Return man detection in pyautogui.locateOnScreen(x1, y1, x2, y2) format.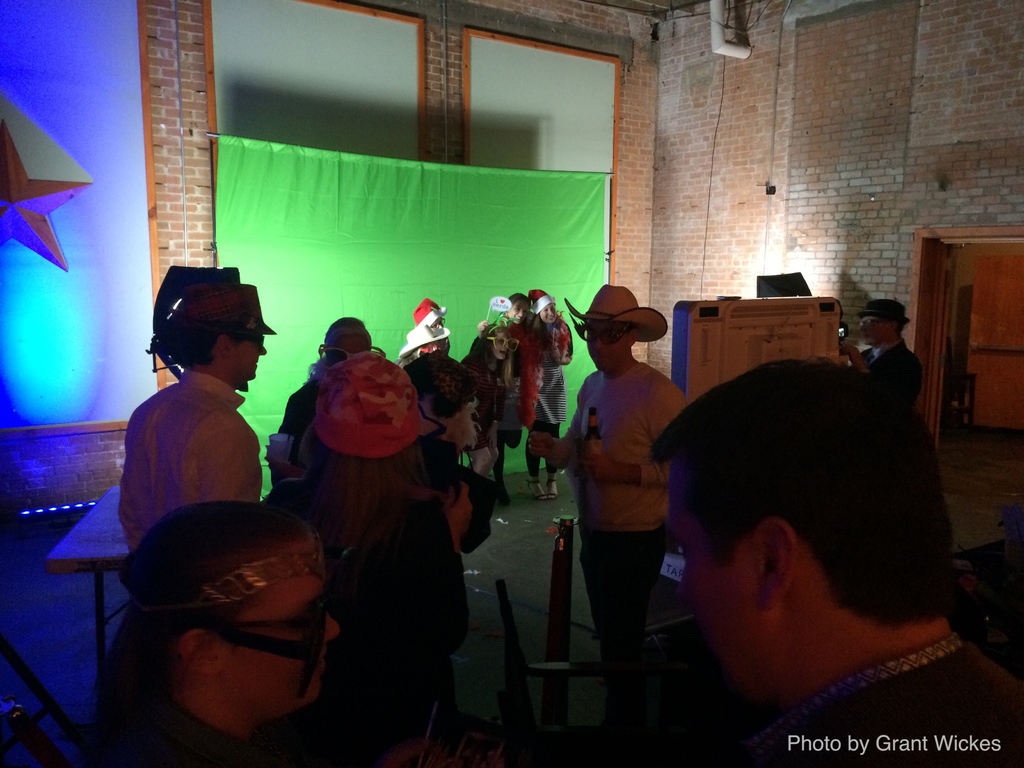
pyautogui.locateOnScreen(652, 360, 1023, 767).
